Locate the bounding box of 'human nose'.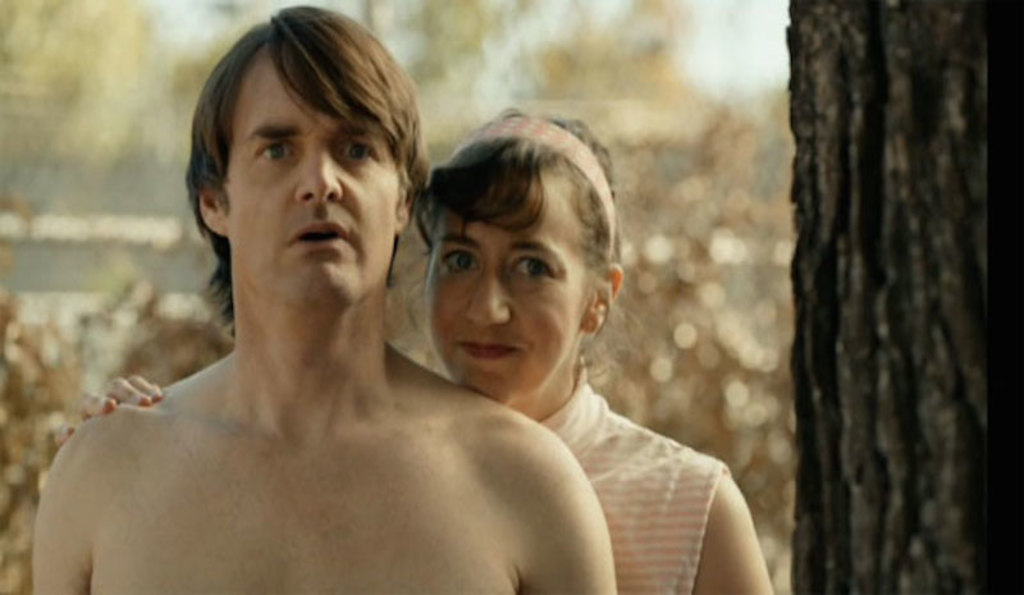
Bounding box: (463, 276, 504, 328).
